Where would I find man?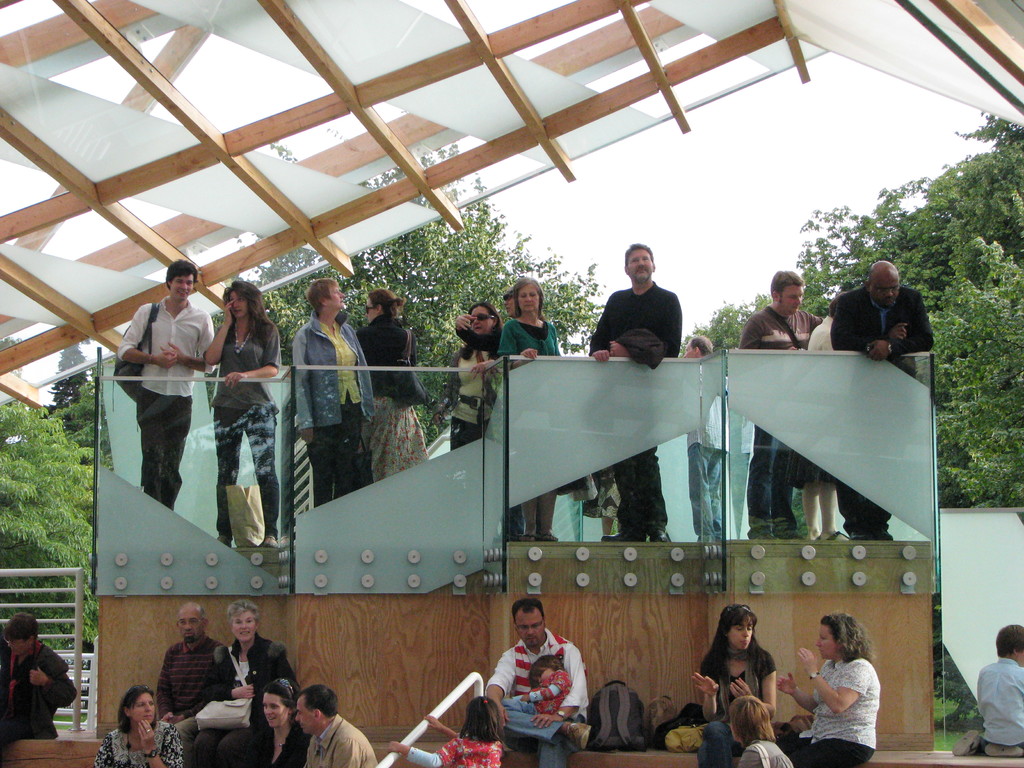
At BBox(294, 685, 378, 767).
